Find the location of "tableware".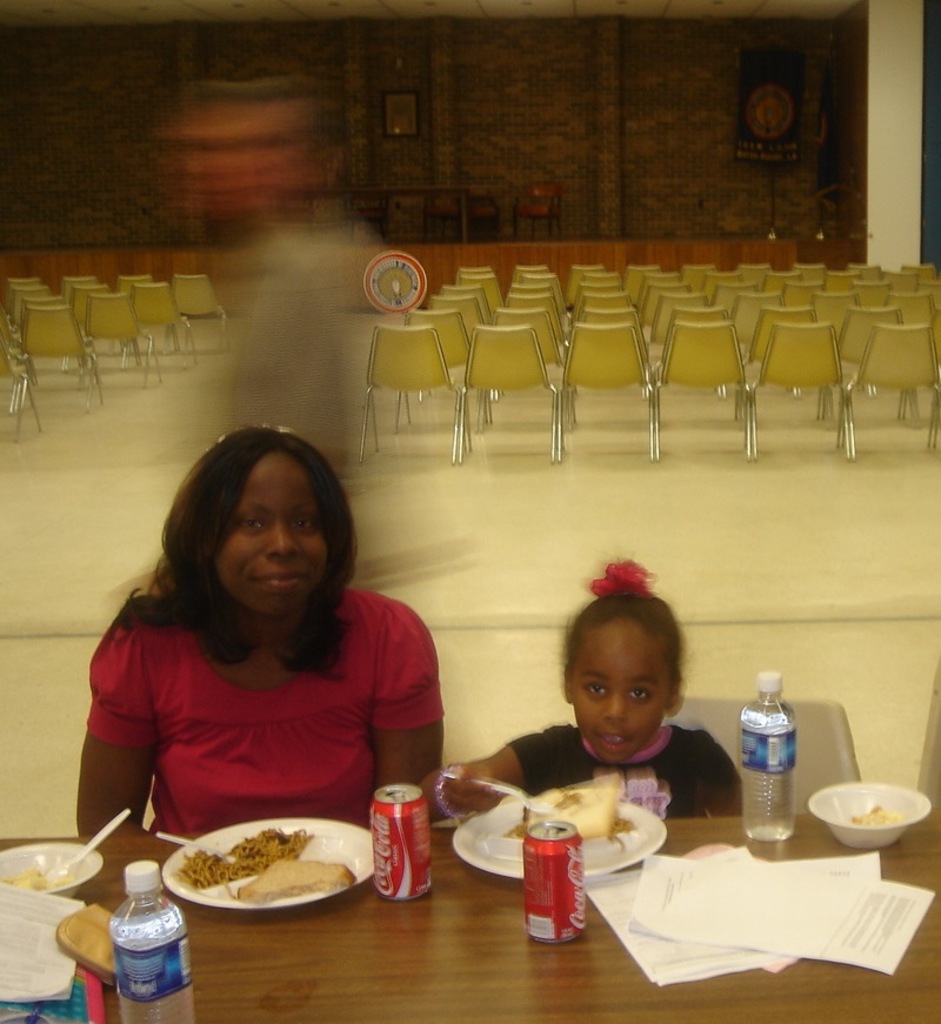
Location: (left=809, top=776, right=930, bottom=854).
